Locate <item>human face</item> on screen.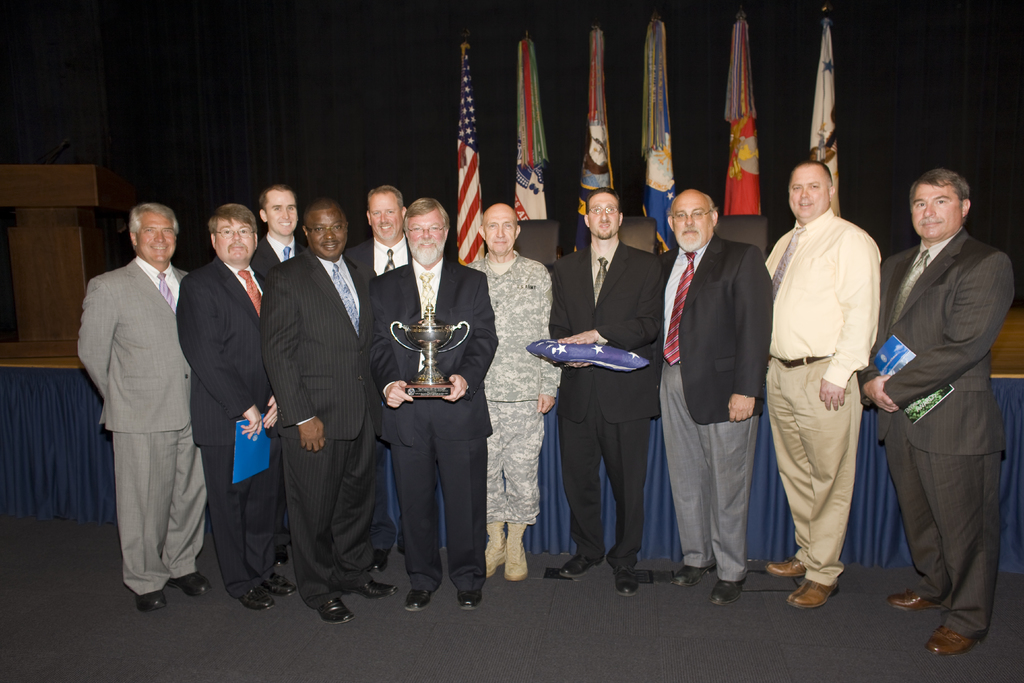
On screen at select_region(784, 161, 830, 217).
